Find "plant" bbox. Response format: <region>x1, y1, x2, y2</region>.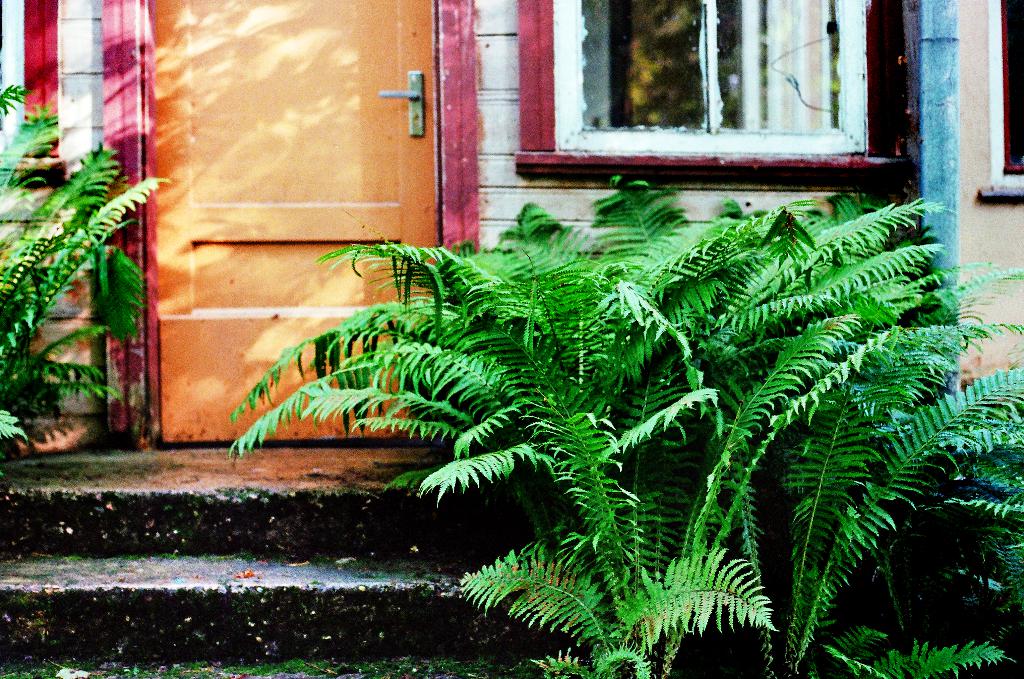
<region>0, 635, 694, 678</region>.
